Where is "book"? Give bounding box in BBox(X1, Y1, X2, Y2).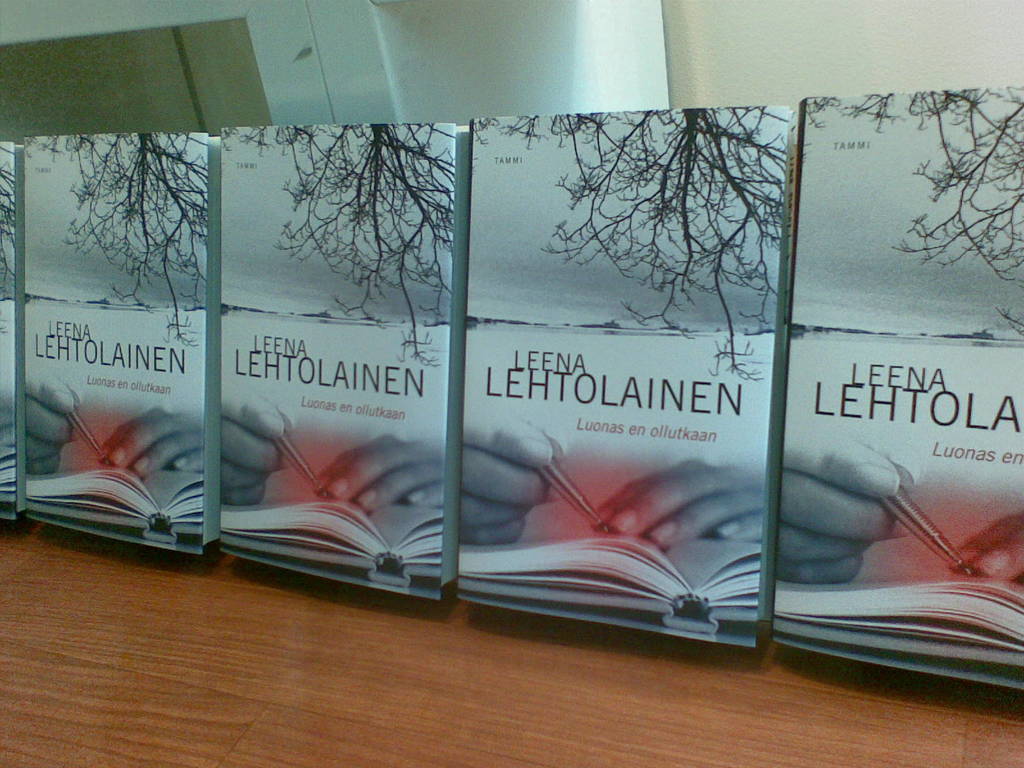
BBox(1, 140, 22, 520).
